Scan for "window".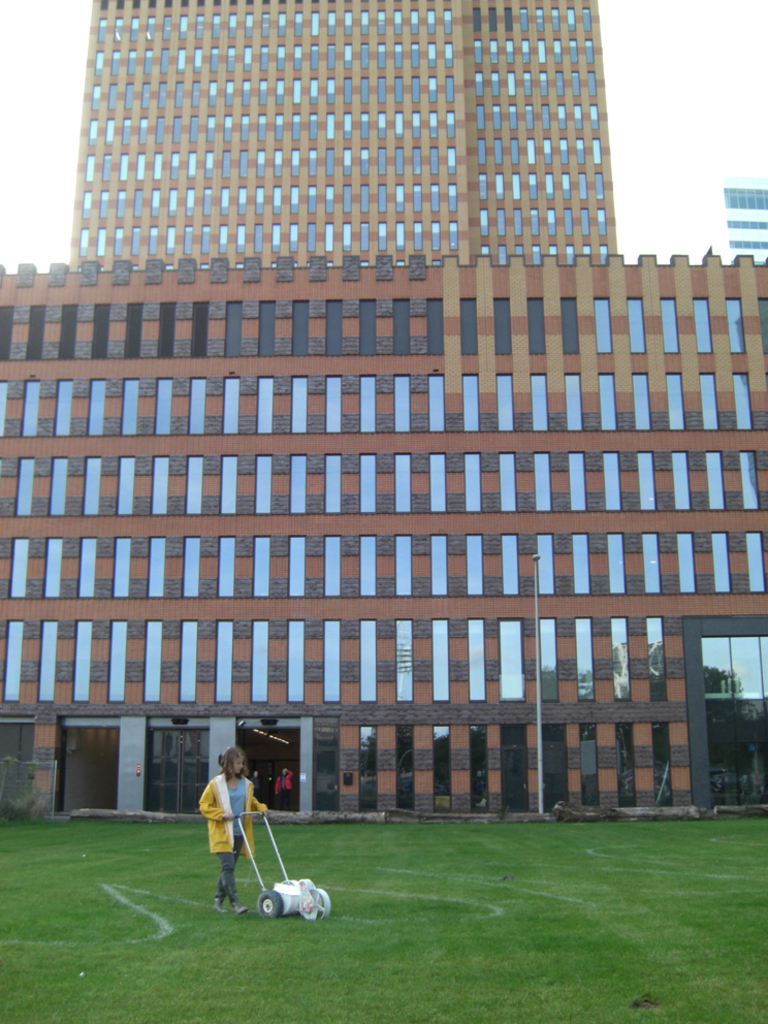
Scan result: 570 534 589 594.
